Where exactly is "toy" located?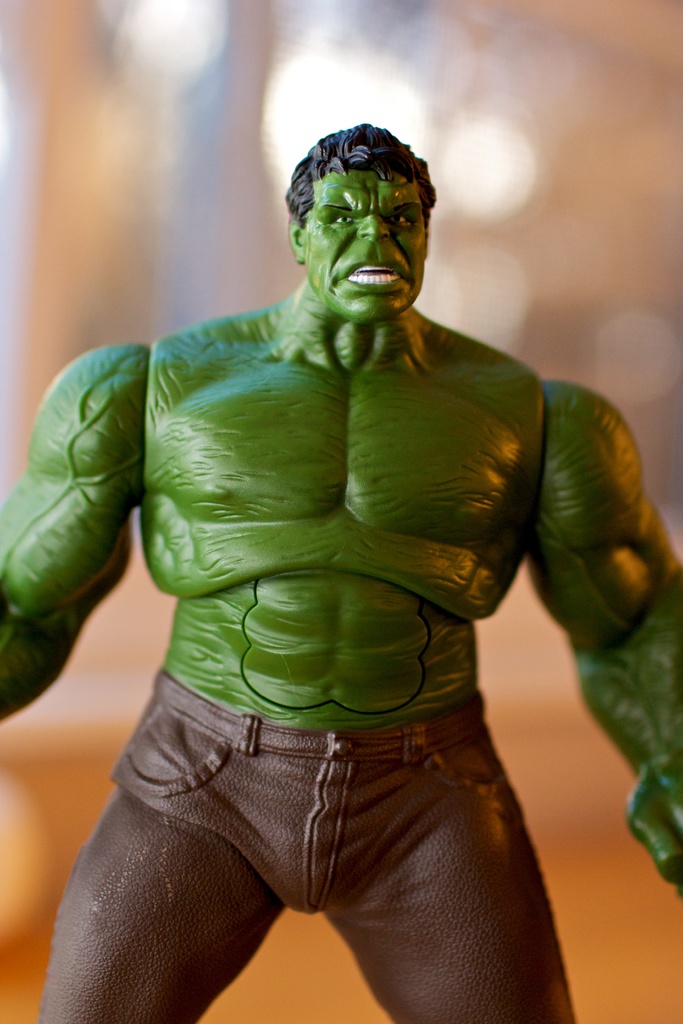
Its bounding box is bbox(4, 125, 675, 1021).
